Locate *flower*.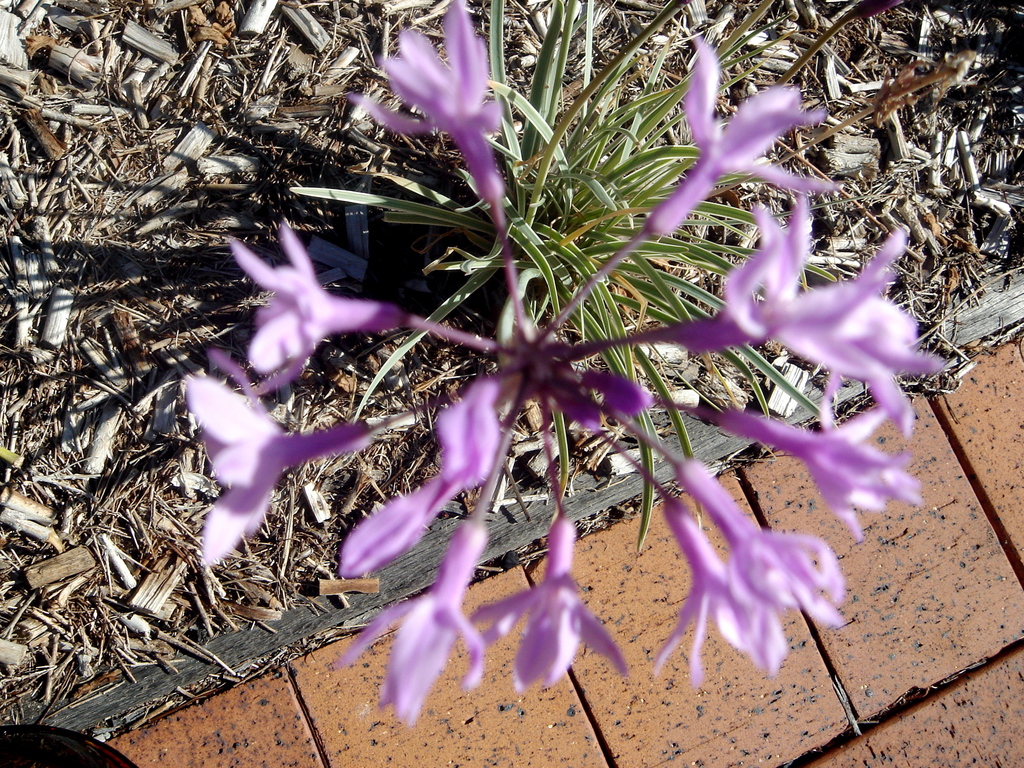
Bounding box: [left=636, top=33, right=844, bottom=241].
